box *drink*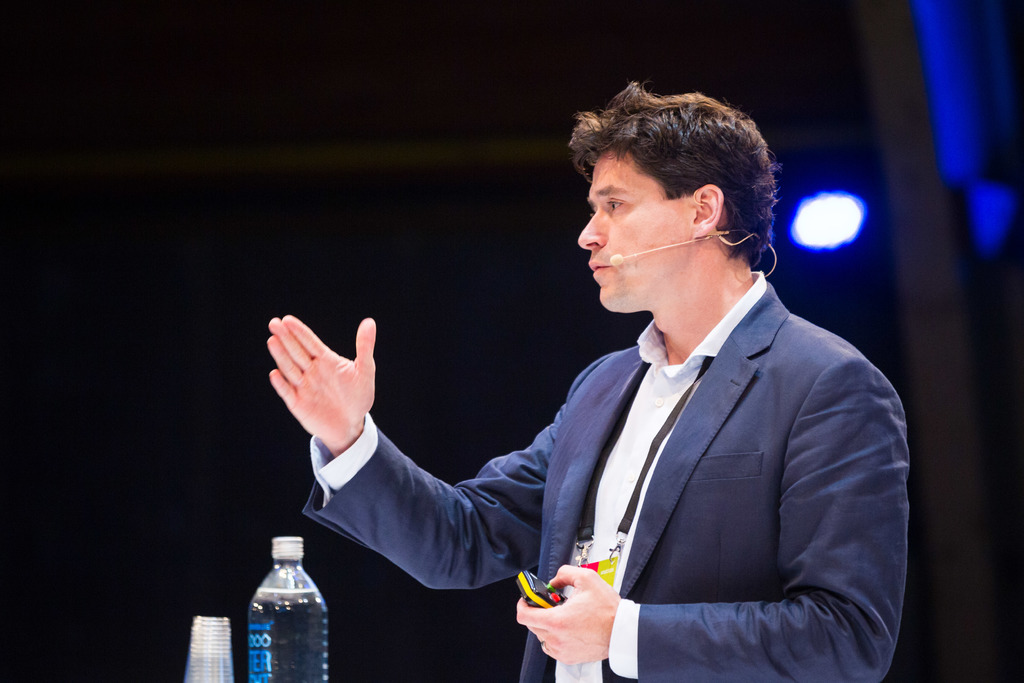
locate(248, 587, 328, 682)
